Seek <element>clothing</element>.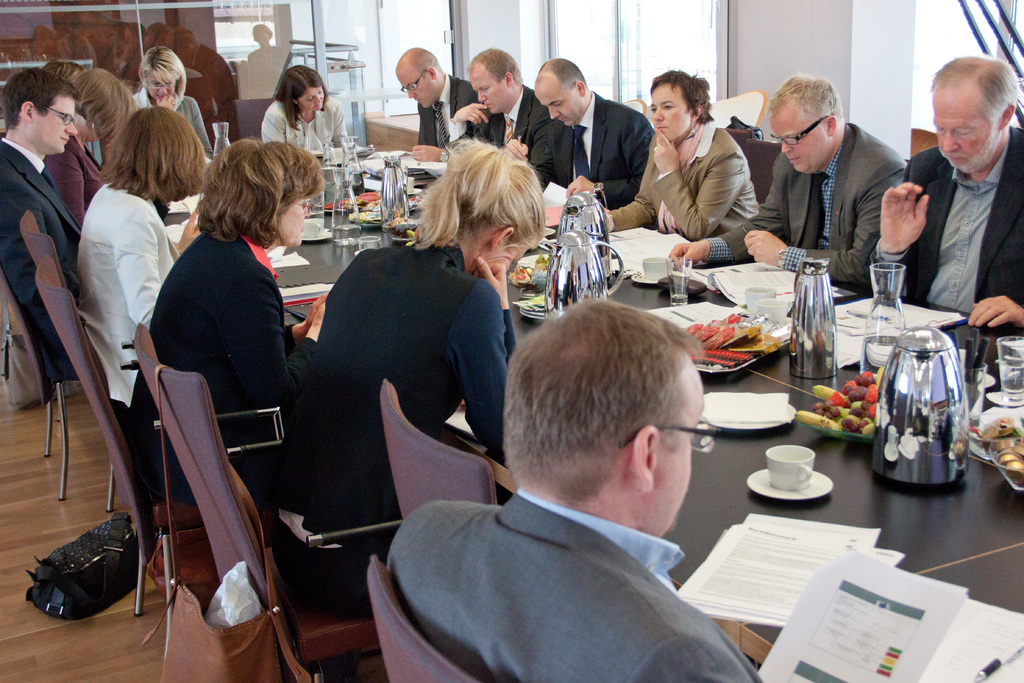
rect(74, 181, 183, 428).
